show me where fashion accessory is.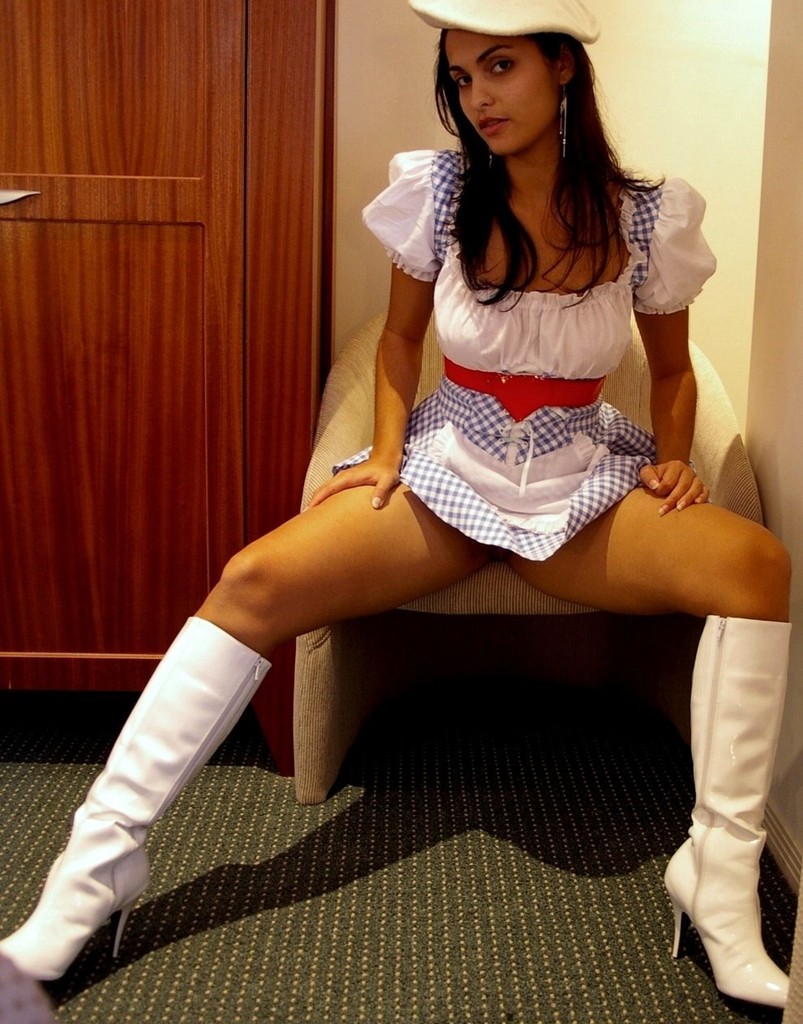
fashion accessory is at 481/88/495/102.
